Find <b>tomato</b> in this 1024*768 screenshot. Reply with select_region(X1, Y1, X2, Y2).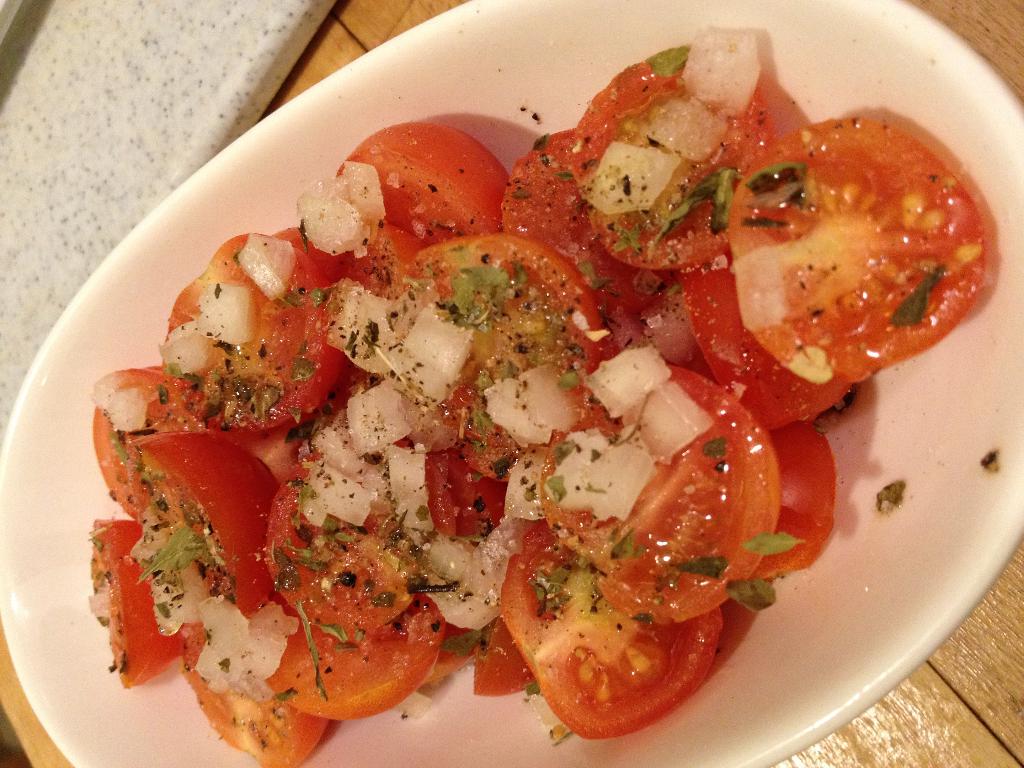
select_region(504, 522, 721, 738).
